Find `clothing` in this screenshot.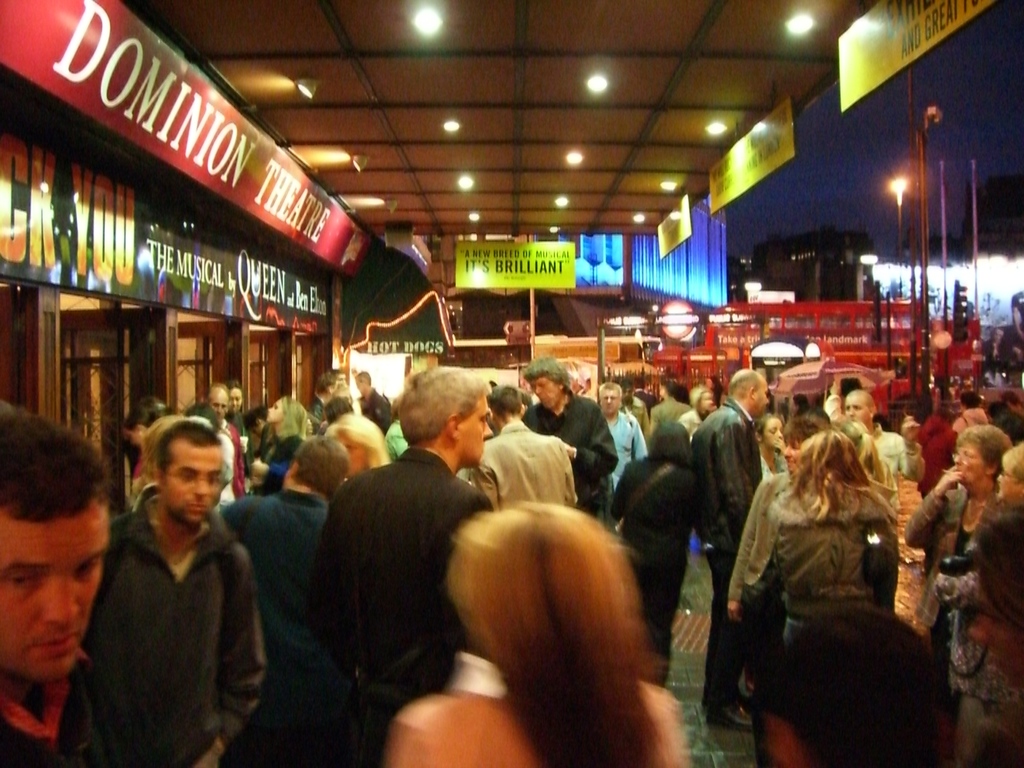
The bounding box for `clothing` is [left=904, top=483, right=996, bottom=664].
